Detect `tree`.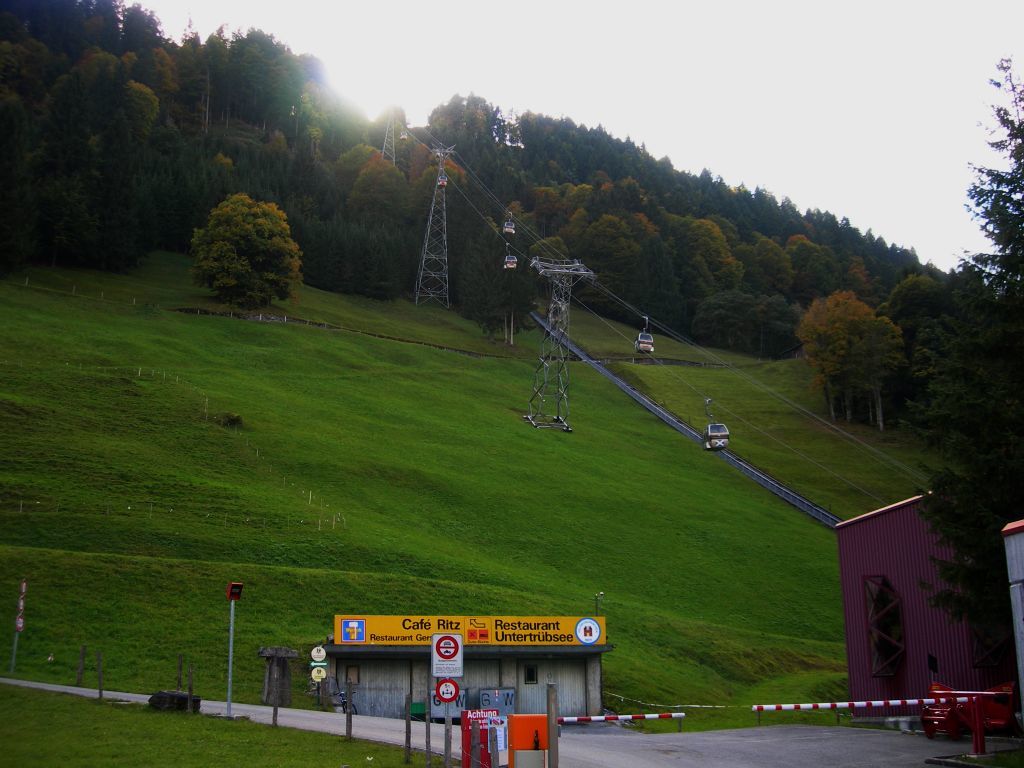
Detected at 910/397/1023/691.
